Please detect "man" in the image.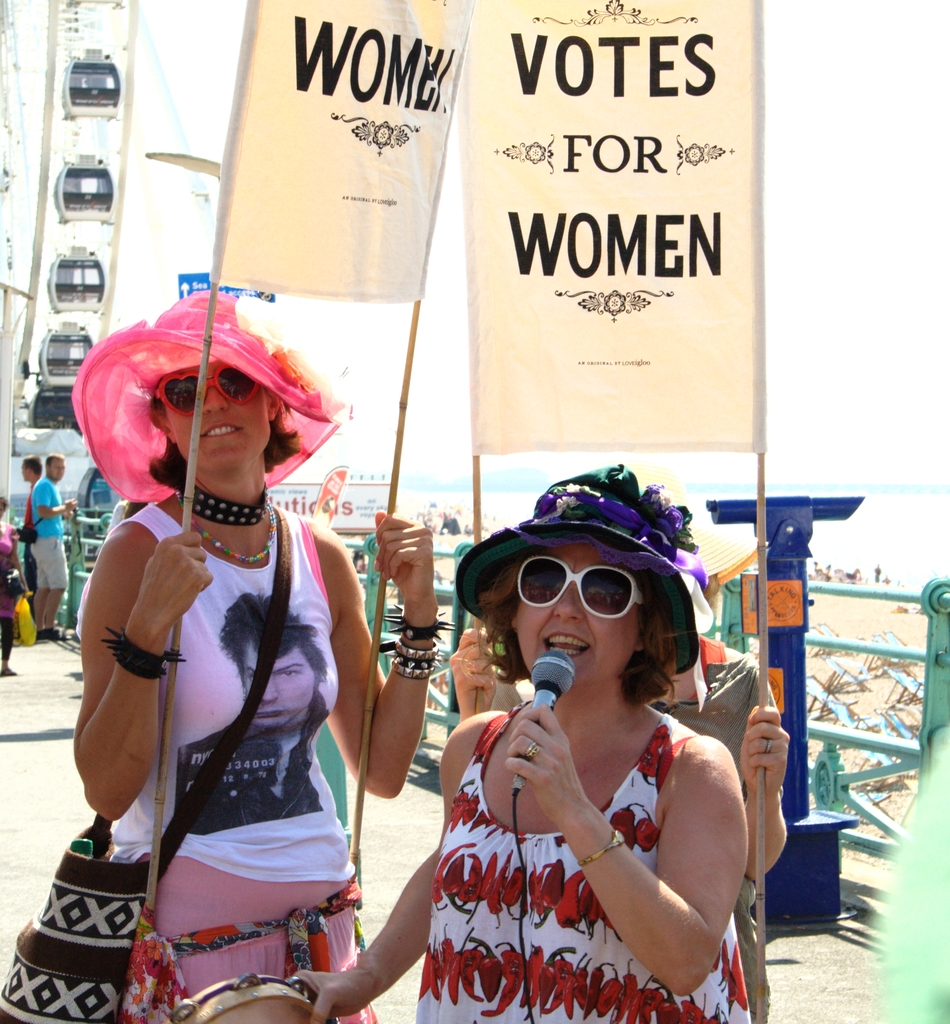
(173, 591, 327, 836).
